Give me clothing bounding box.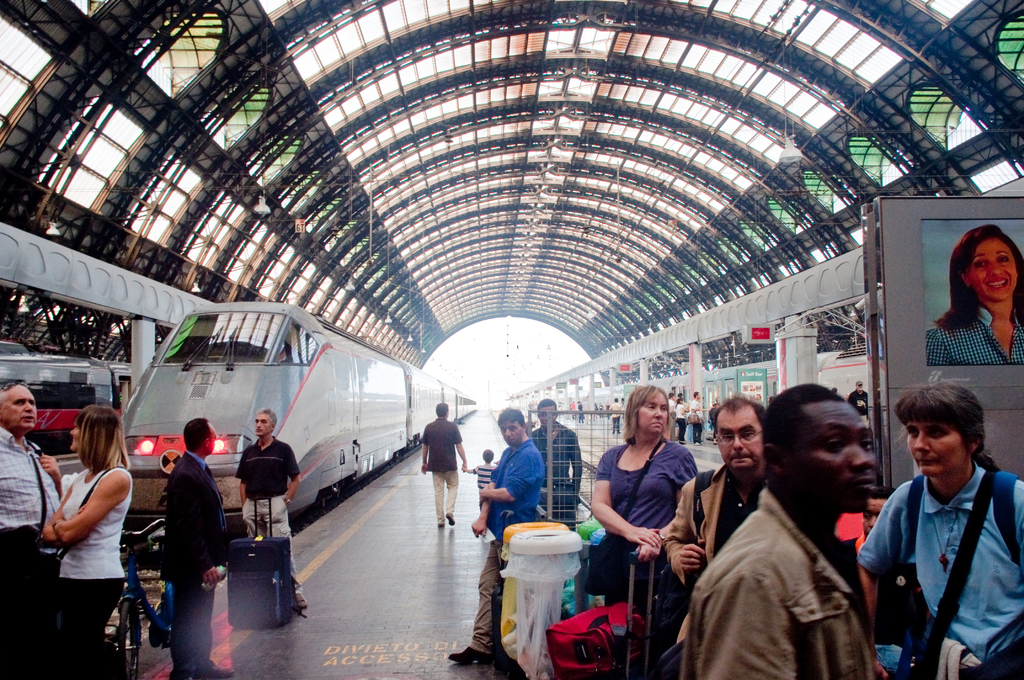
bbox=[467, 442, 543, 652].
